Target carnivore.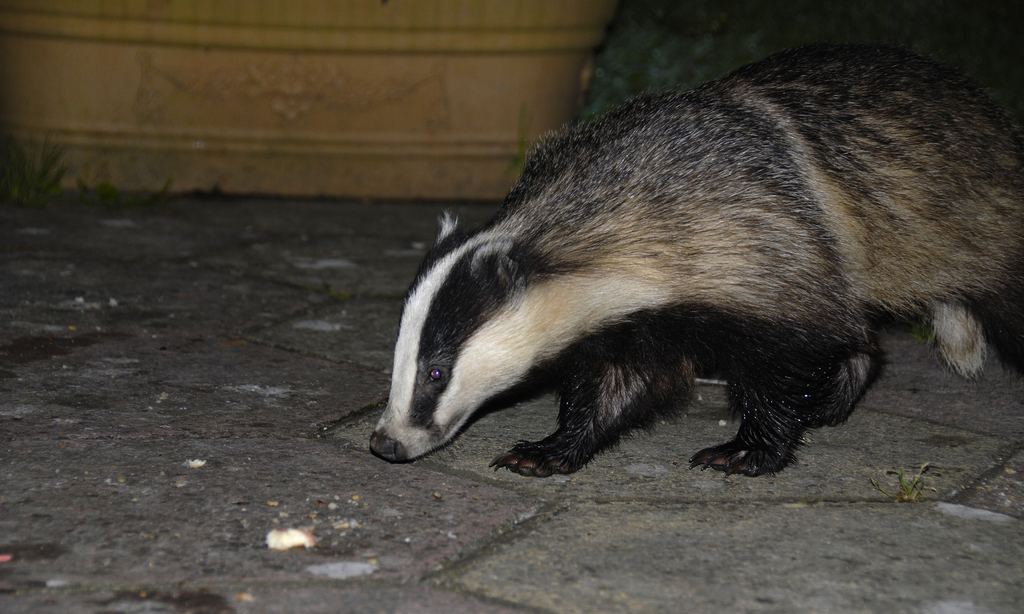
Target region: BBox(406, 59, 1002, 478).
